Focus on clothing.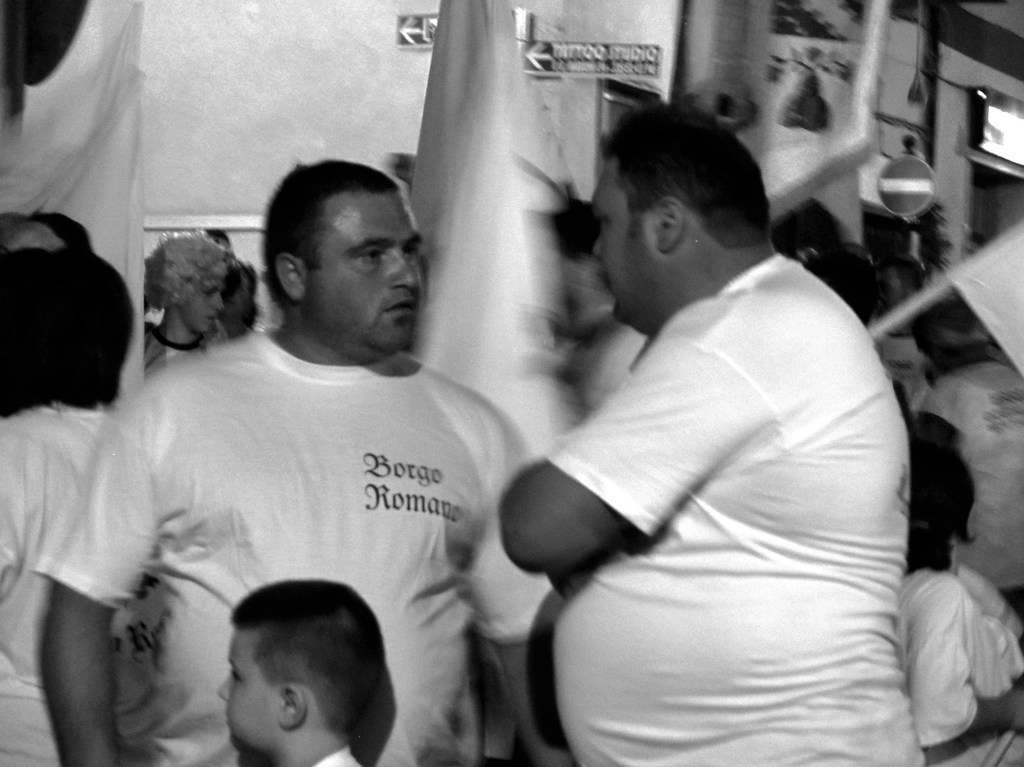
Focused at l=0, t=394, r=107, b=766.
